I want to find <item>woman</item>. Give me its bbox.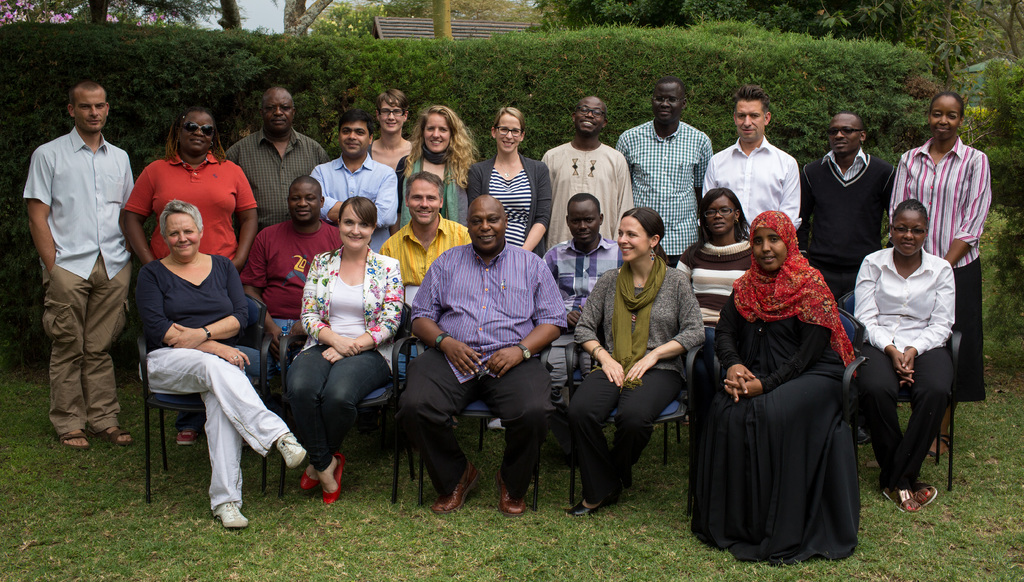
[673, 183, 760, 348].
